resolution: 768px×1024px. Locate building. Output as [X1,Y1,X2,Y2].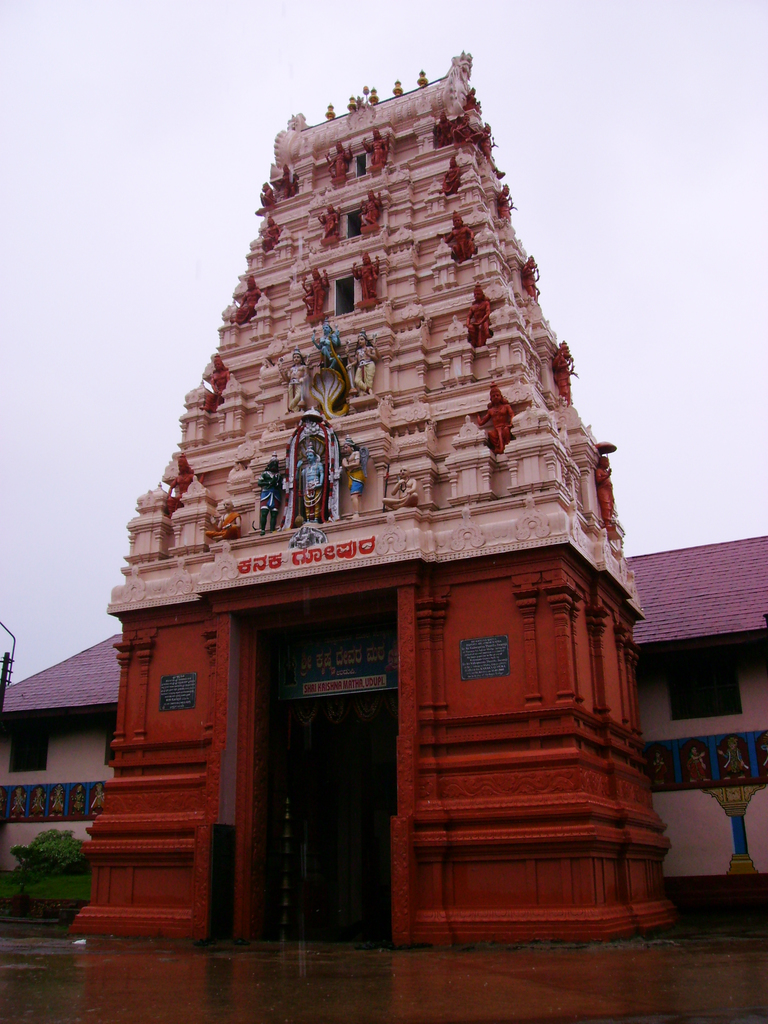
[0,56,767,955].
